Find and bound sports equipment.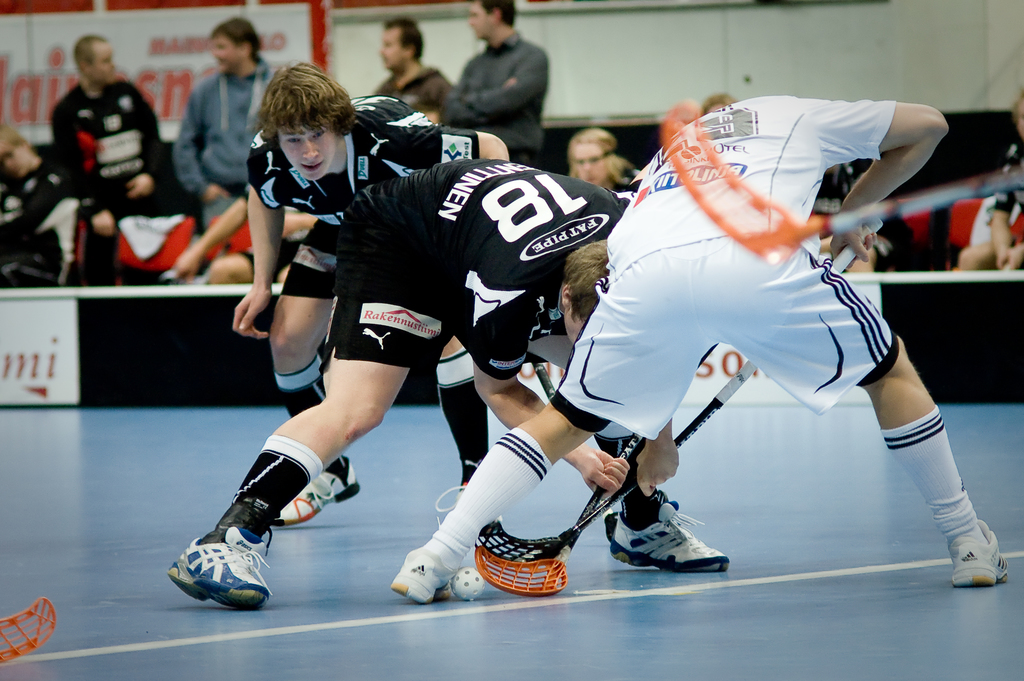
Bound: 472,214,880,567.
